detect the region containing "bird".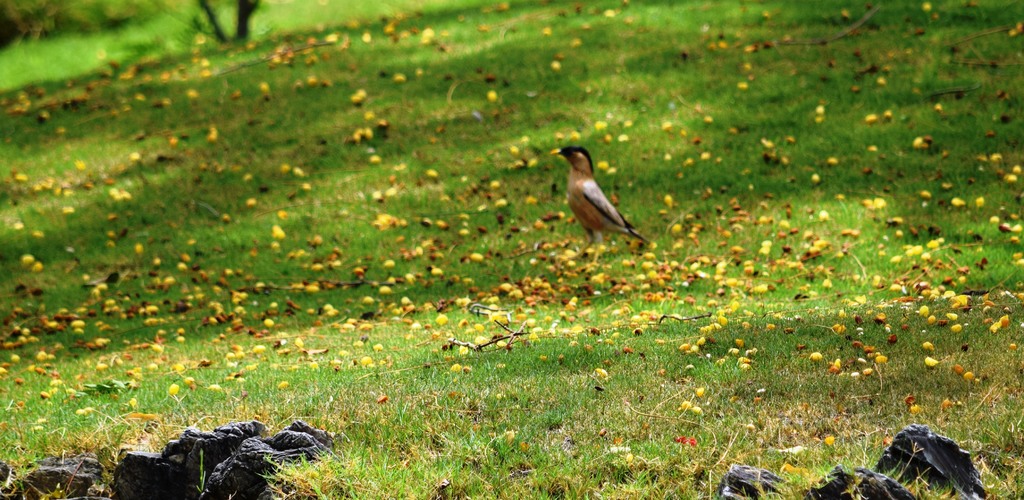
detection(540, 150, 653, 275).
